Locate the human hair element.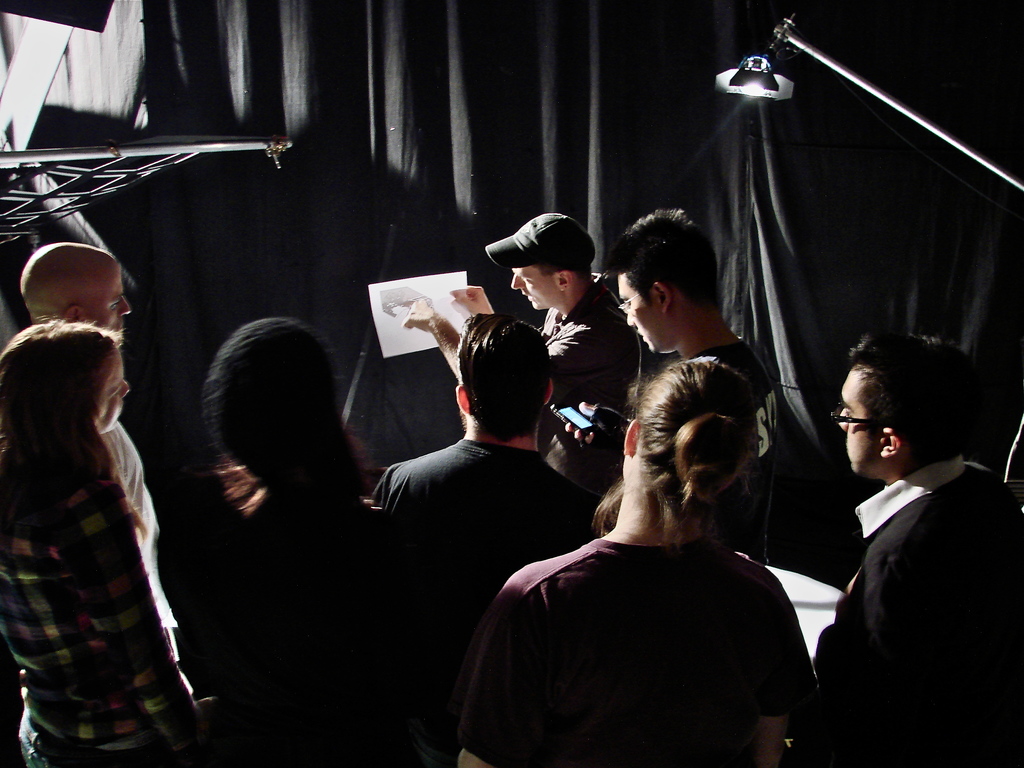
Element bbox: region(604, 204, 715, 309).
